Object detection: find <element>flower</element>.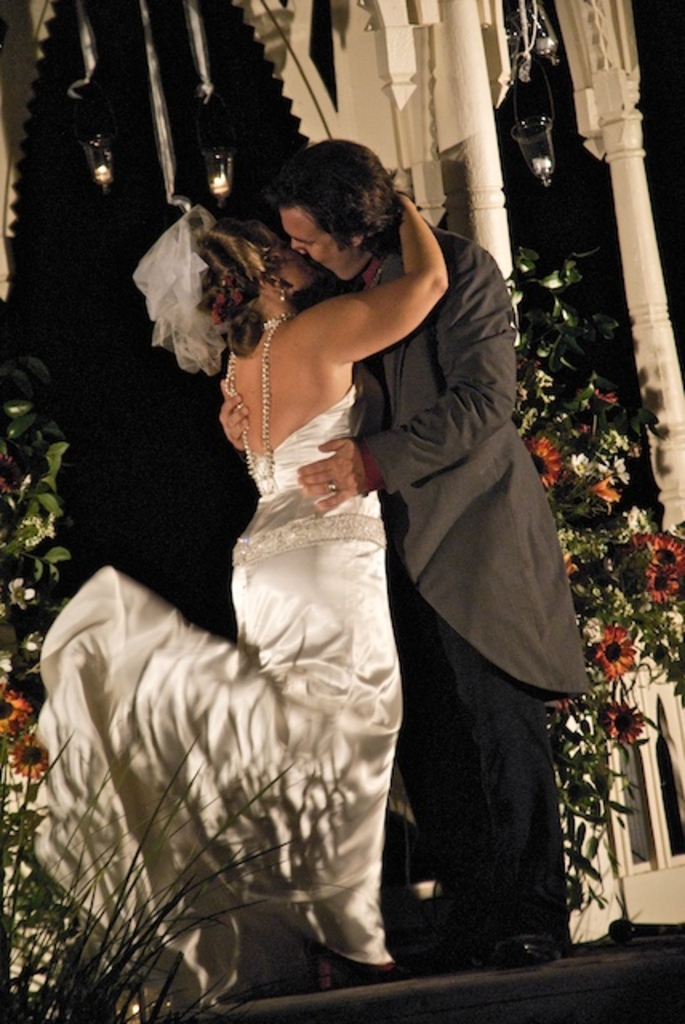
crop(5, 731, 48, 779).
